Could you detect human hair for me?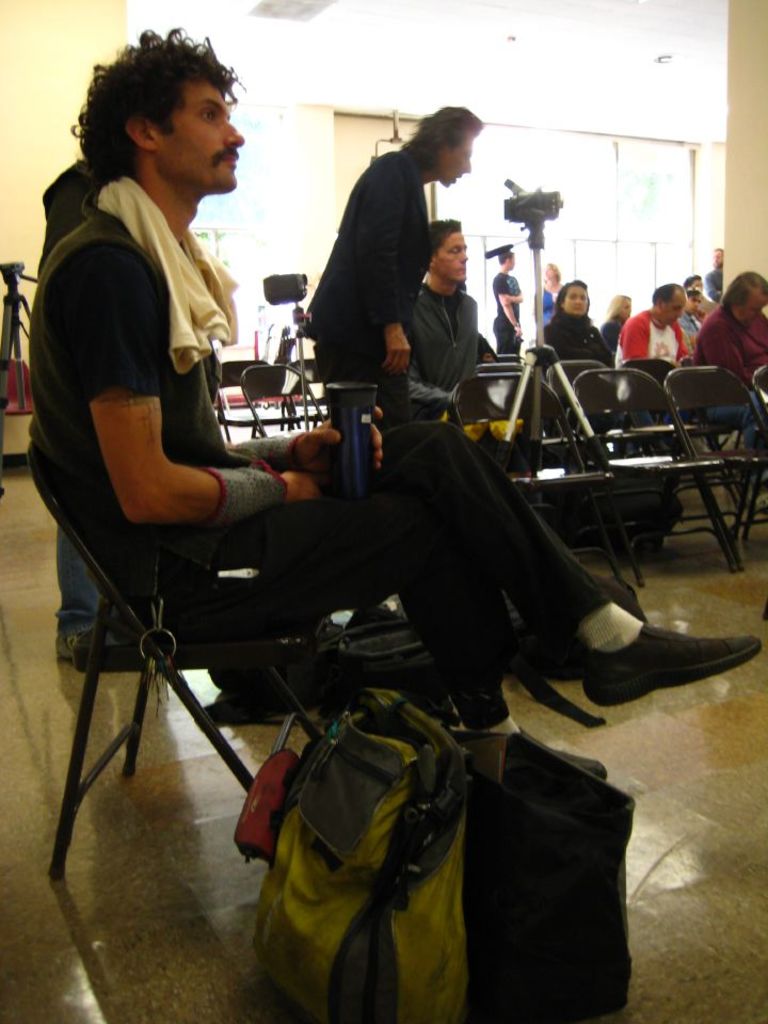
Detection result: [425,219,462,274].
